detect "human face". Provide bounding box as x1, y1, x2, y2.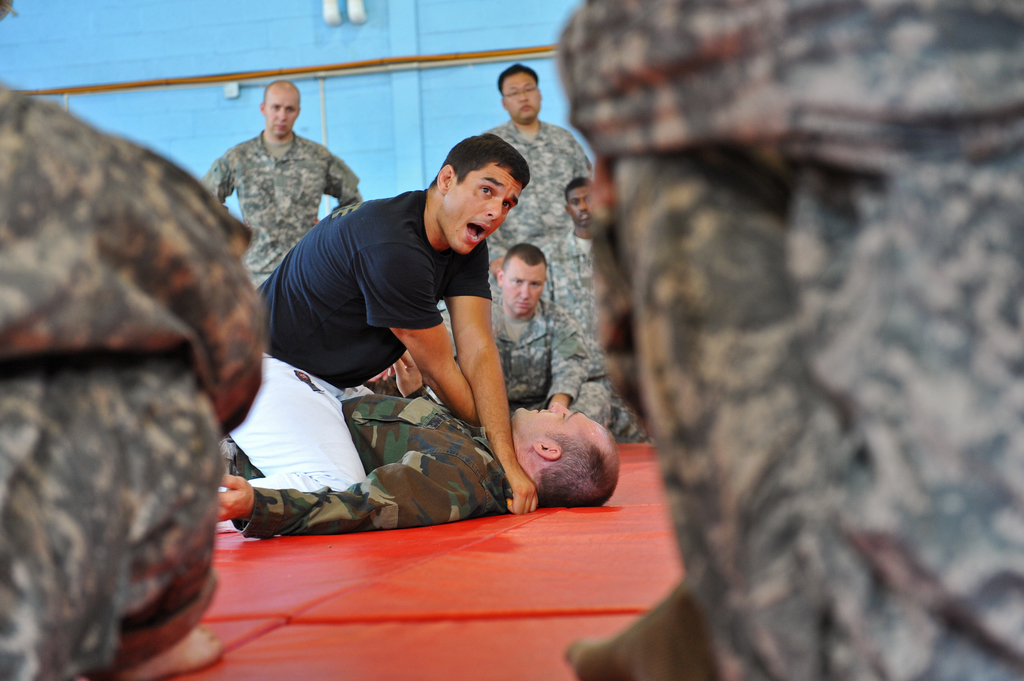
263, 90, 300, 138.
